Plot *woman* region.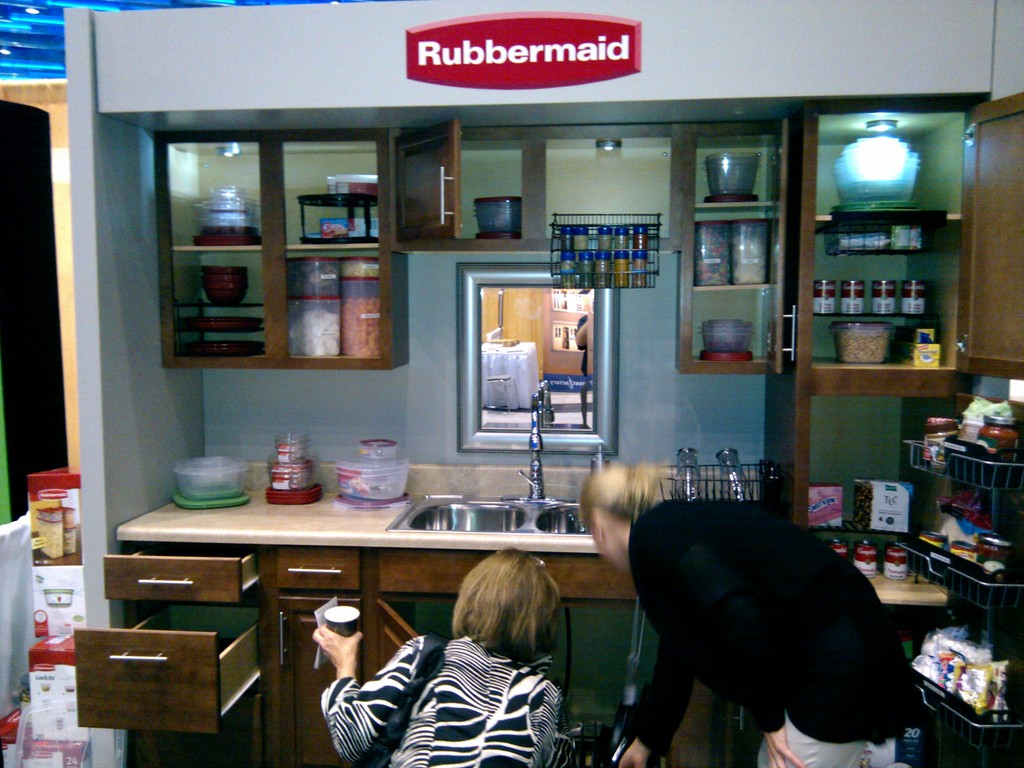
Plotted at bbox(308, 548, 572, 767).
